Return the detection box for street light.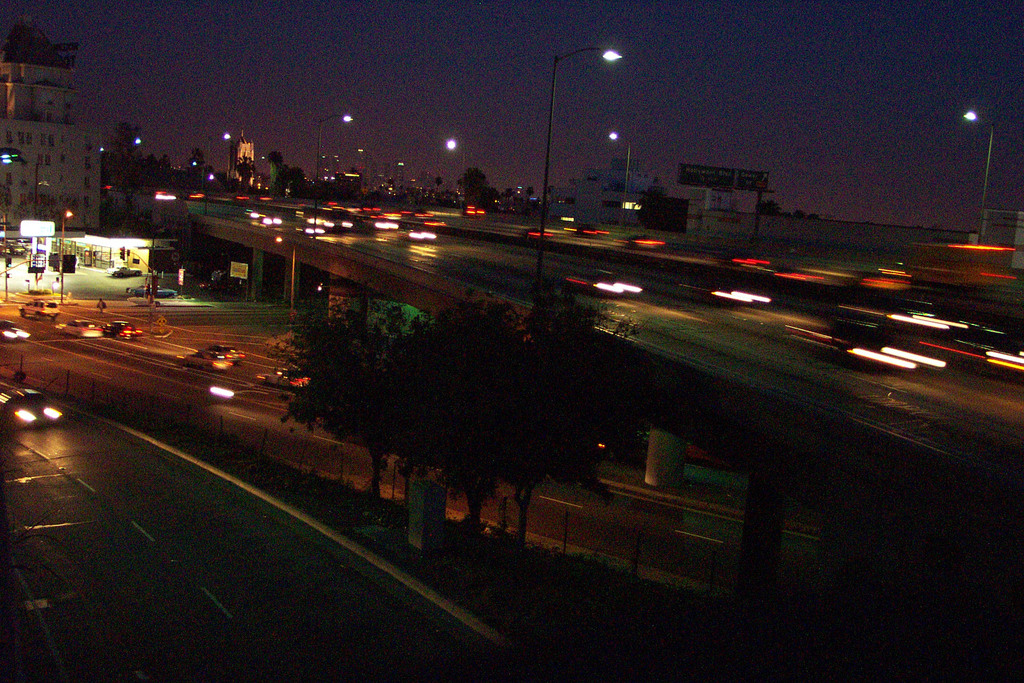
crop(189, 160, 206, 198).
